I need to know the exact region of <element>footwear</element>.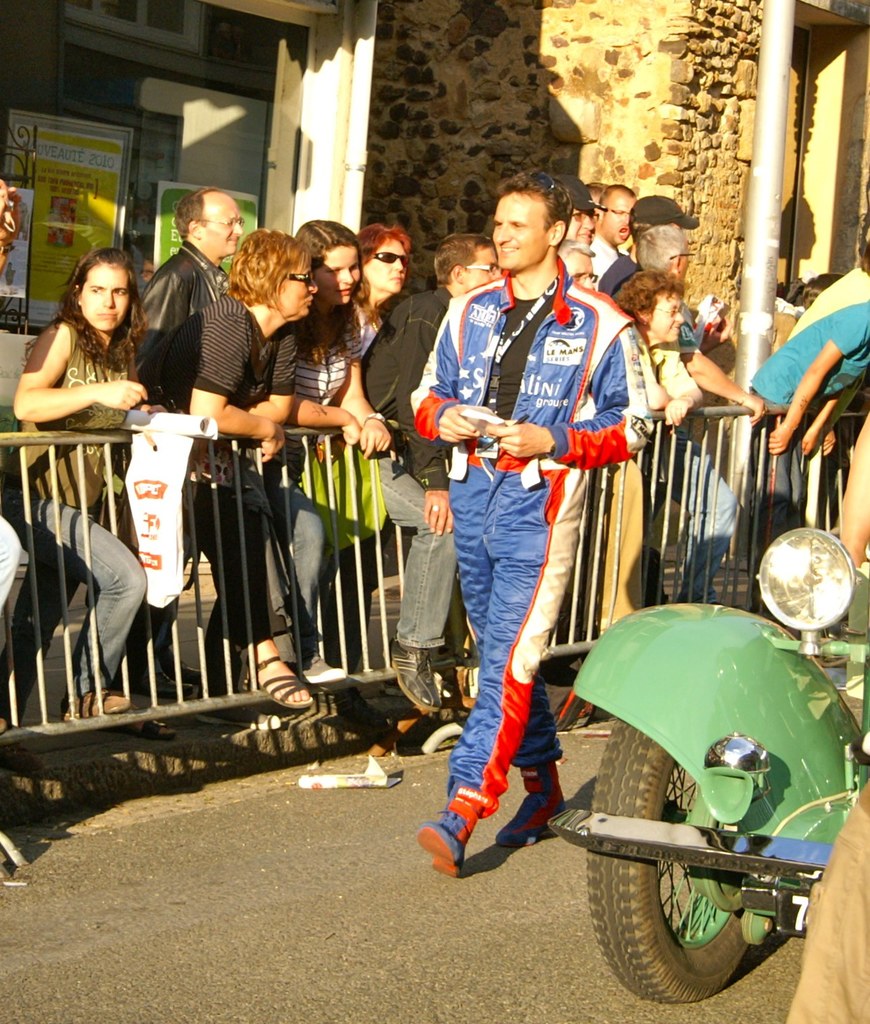
Region: region(507, 758, 586, 867).
